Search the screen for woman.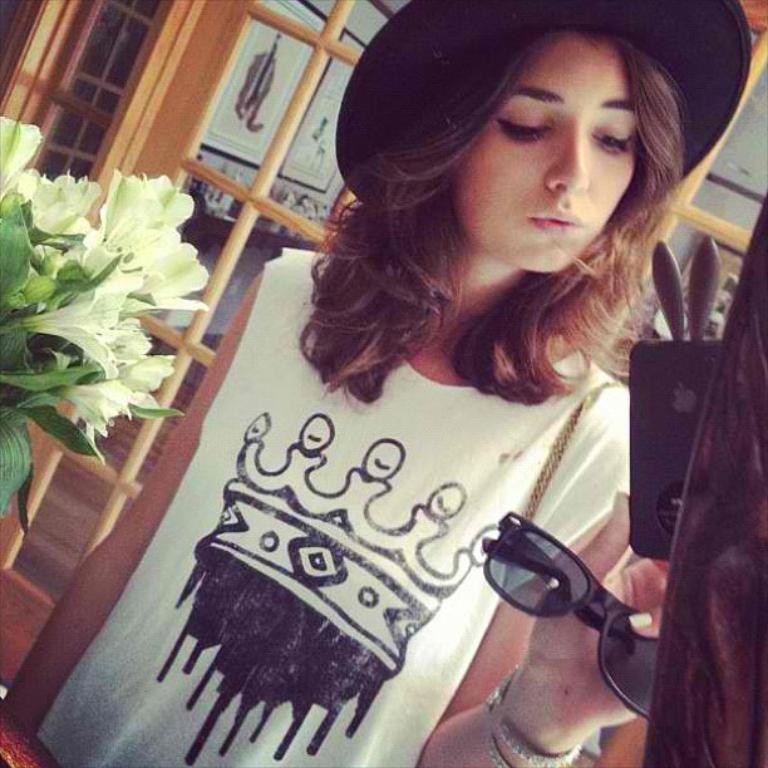
Found at BBox(0, 0, 767, 767).
